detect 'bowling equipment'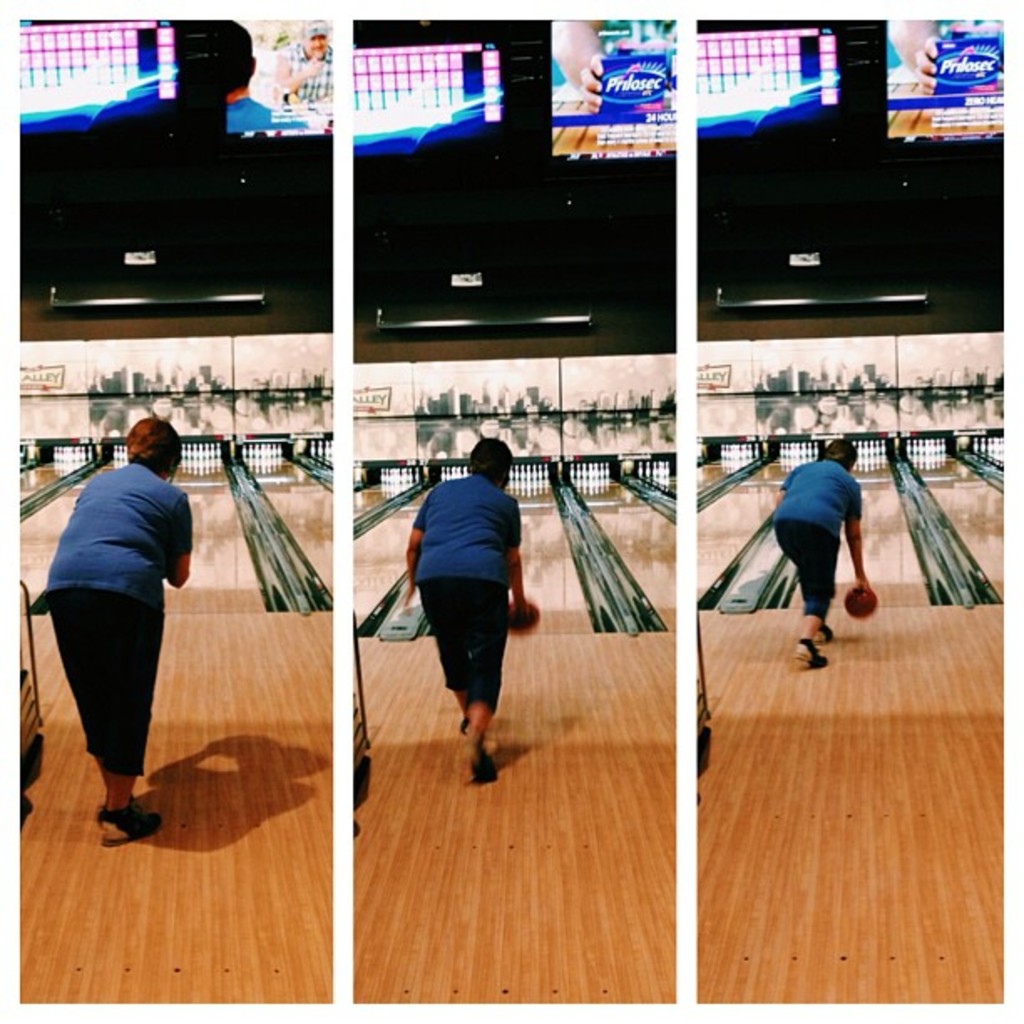
843/581/878/624
